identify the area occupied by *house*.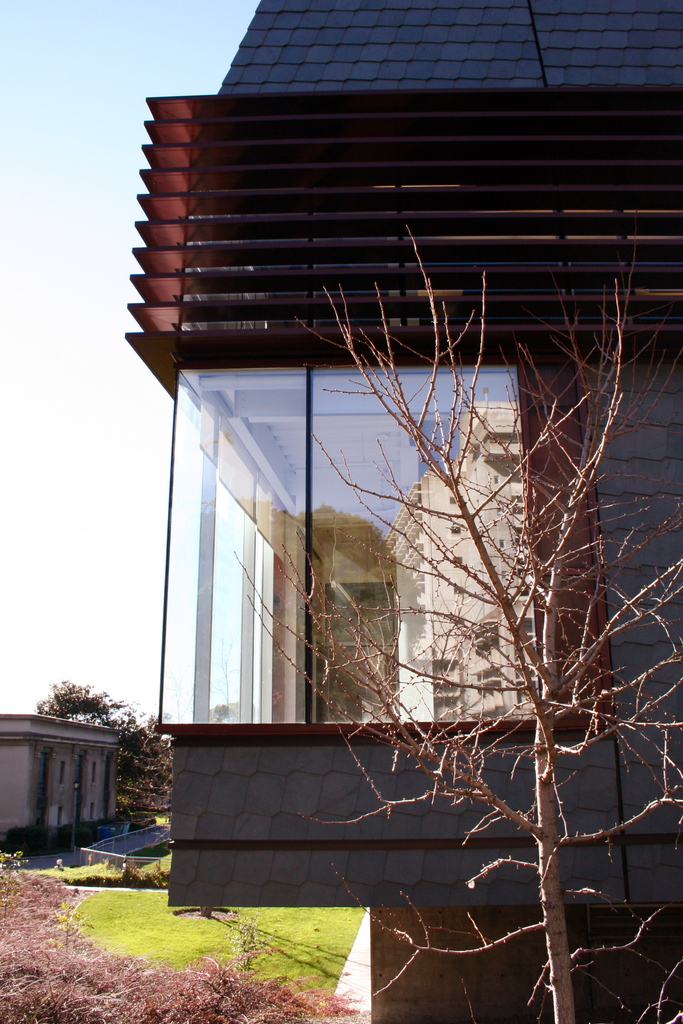
Area: <box>136,10,673,1023</box>.
